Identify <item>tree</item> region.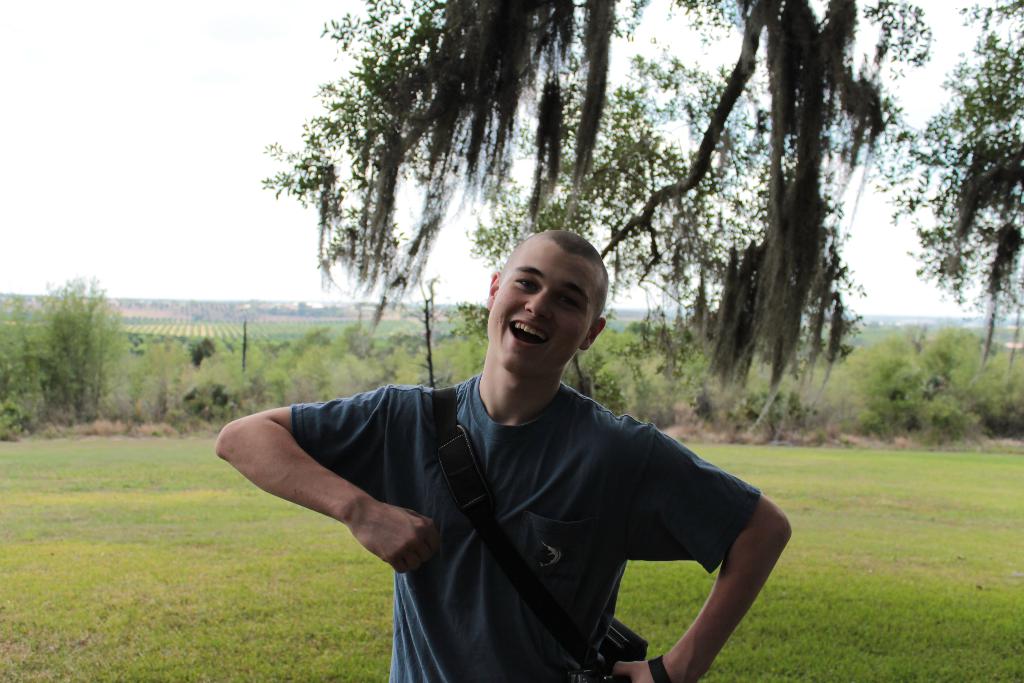
Region: left=248, top=0, right=1023, bottom=457.
